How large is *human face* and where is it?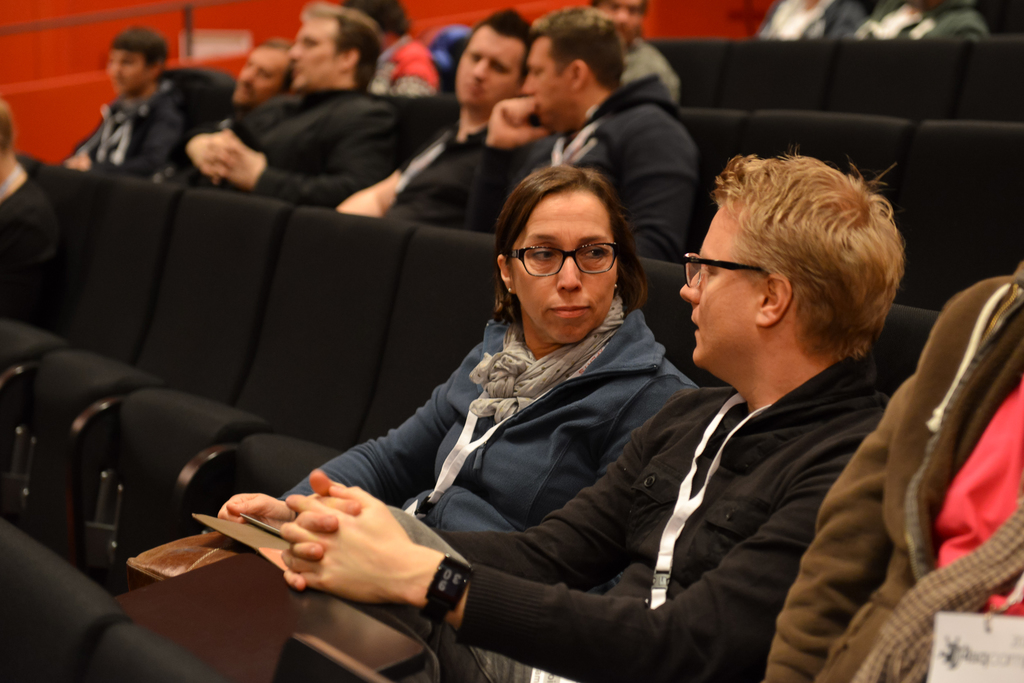
Bounding box: bbox=[286, 13, 339, 92].
